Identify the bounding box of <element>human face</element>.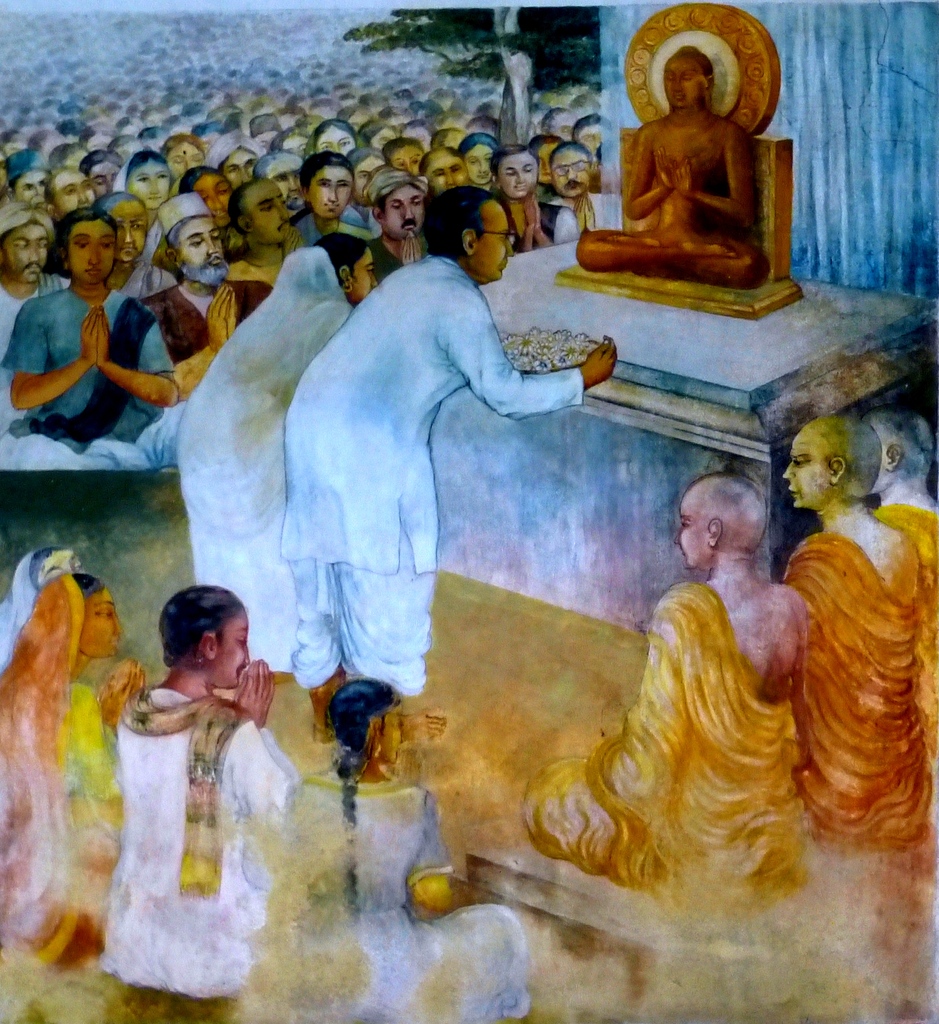
detection(38, 554, 84, 588).
